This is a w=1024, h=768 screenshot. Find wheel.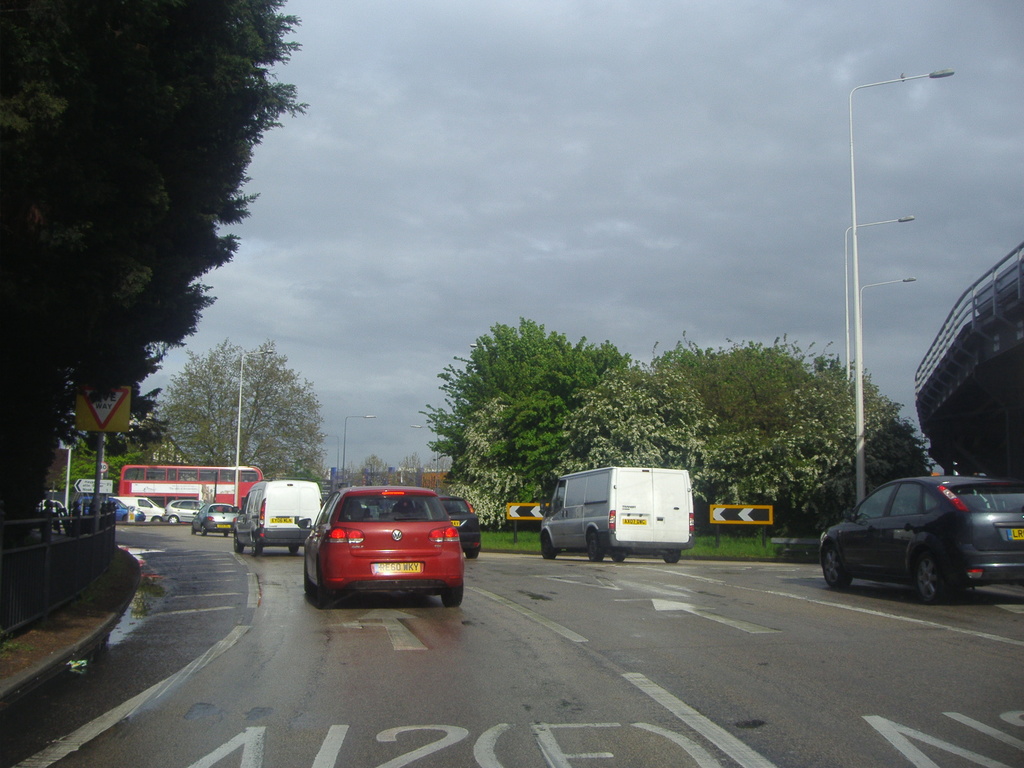
Bounding box: (x1=288, y1=543, x2=298, y2=554).
